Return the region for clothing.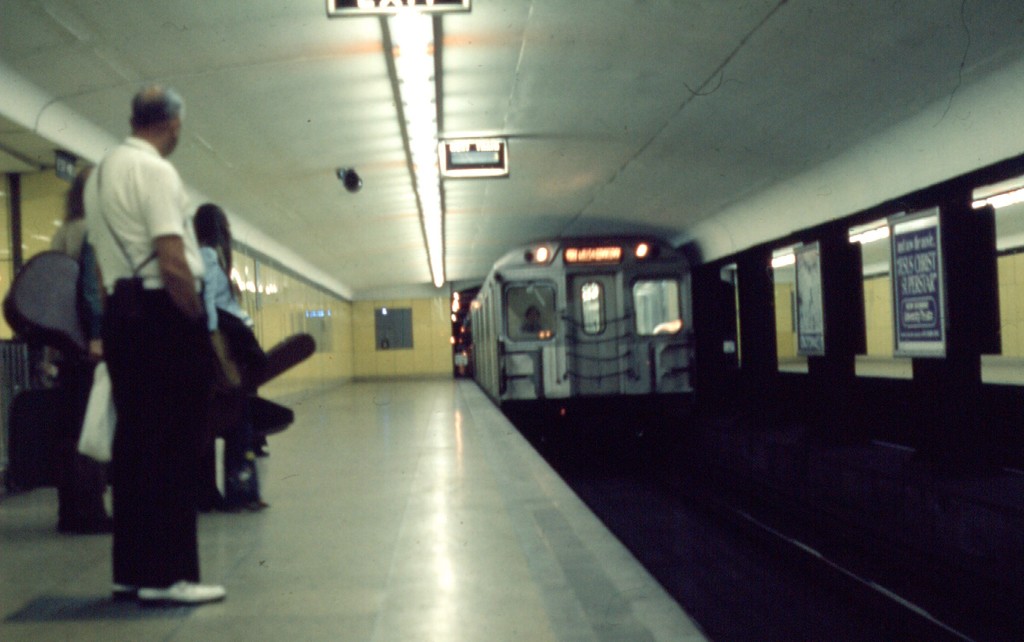
x1=110 y1=135 x2=202 y2=597.
